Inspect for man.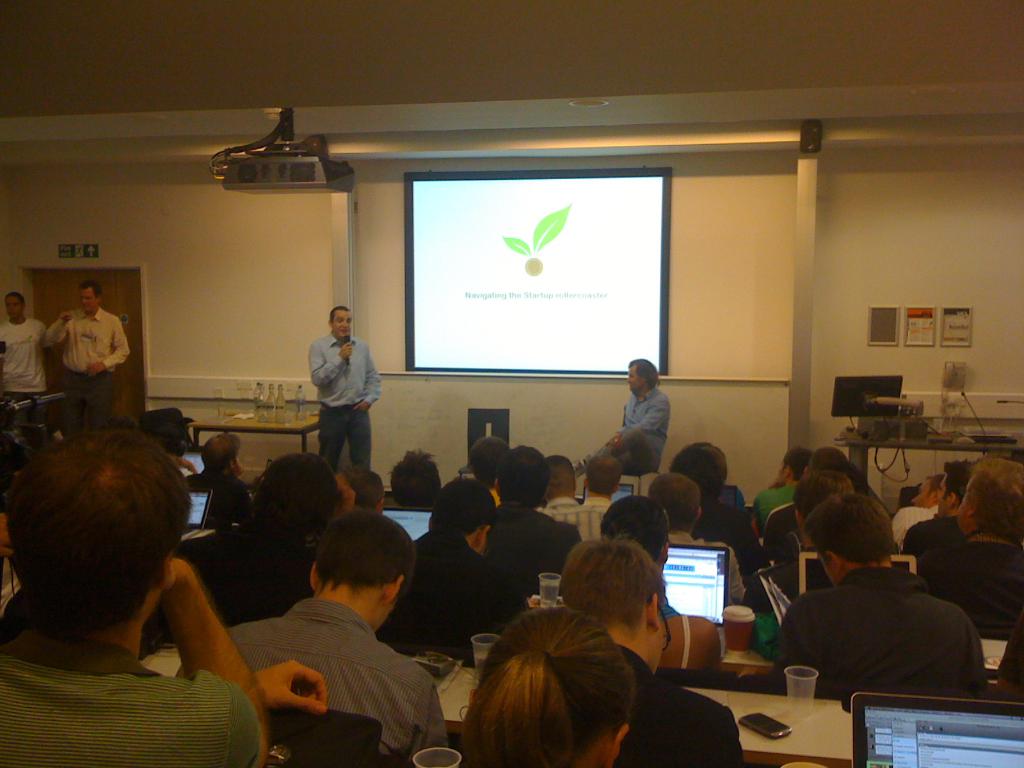
Inspection: region(44, 280, 131, 426).
